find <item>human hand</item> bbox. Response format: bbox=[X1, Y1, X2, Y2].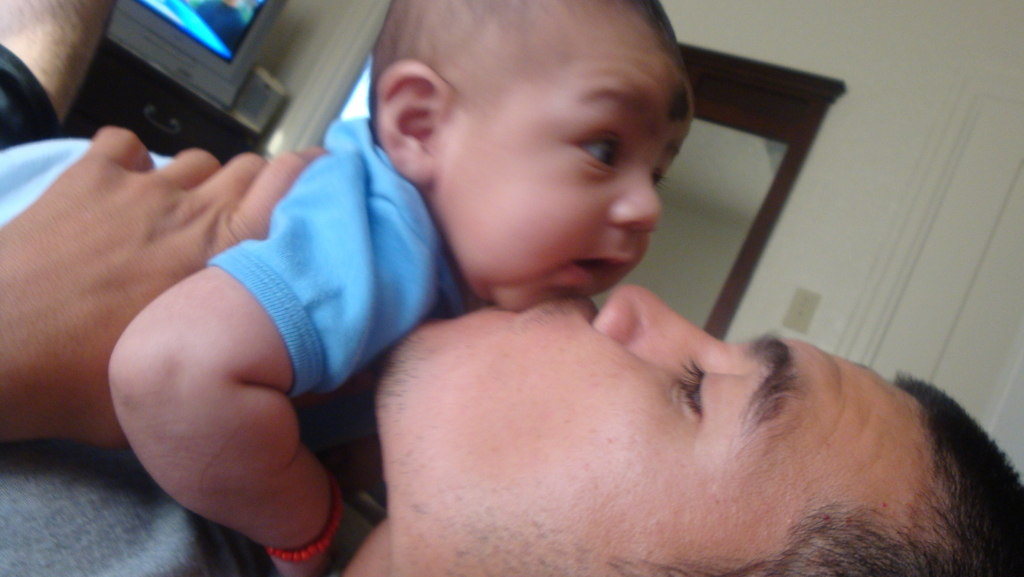
bbox=[268, 489, 385, 576].
